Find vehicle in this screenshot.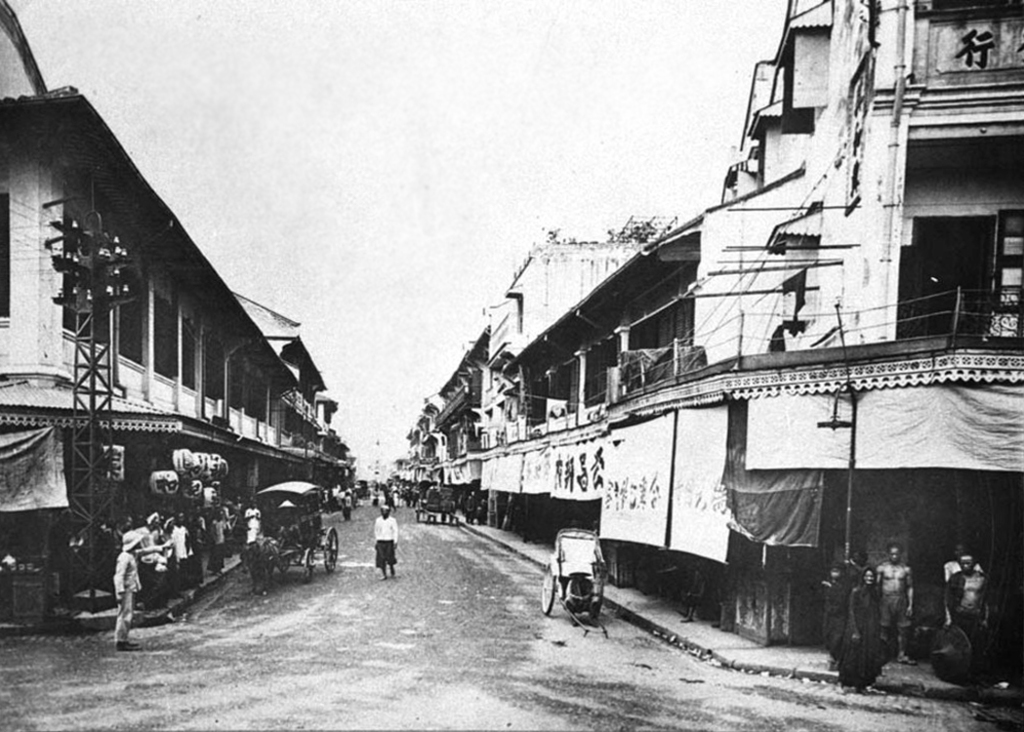
The bounding box for vehicle is {"left": 412, "top": 480, "right": 454, "bottom": 525}.
